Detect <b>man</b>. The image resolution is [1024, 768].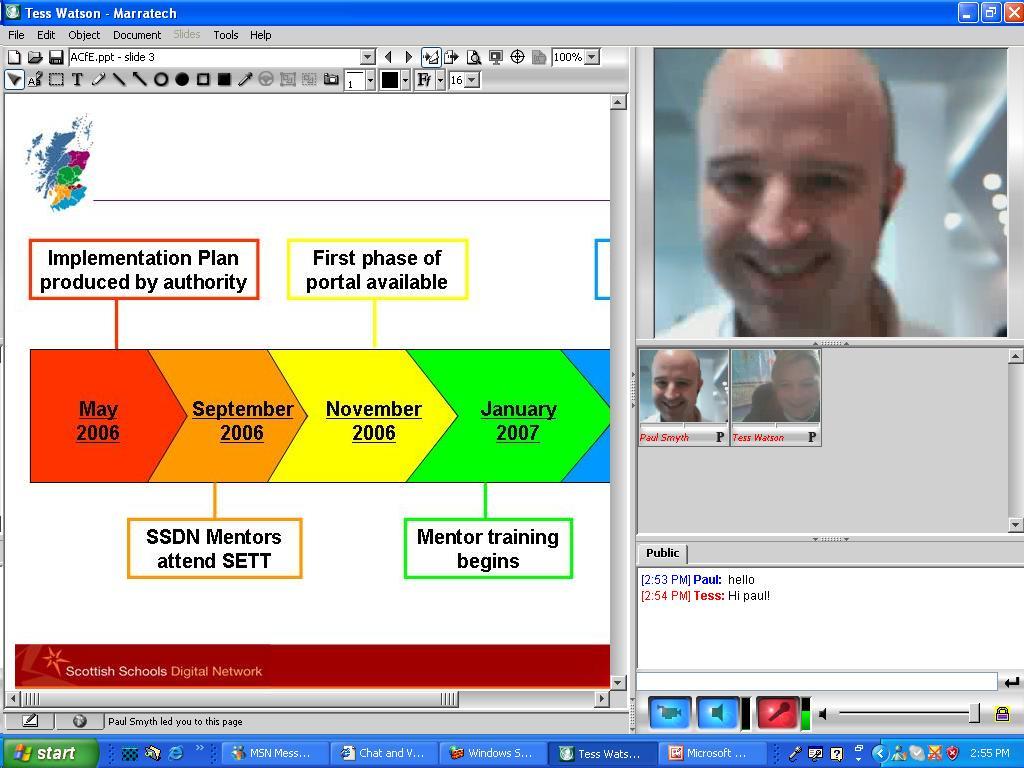
<region>653, 55, 944, 379</region>.
